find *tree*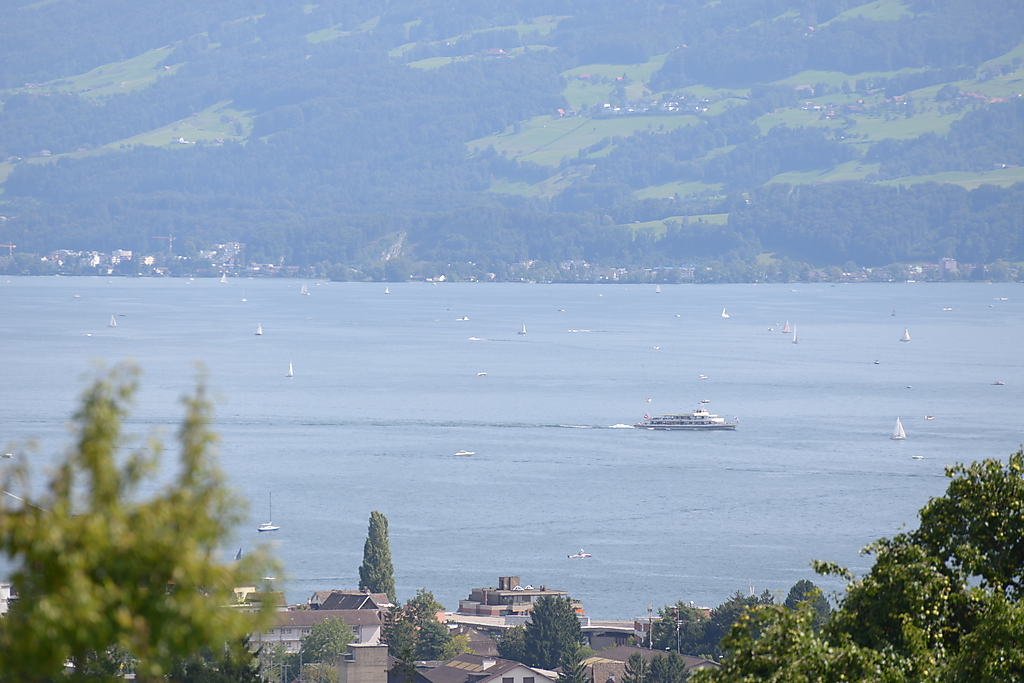
<bbox>380, 586, 448, 671</bbox>
